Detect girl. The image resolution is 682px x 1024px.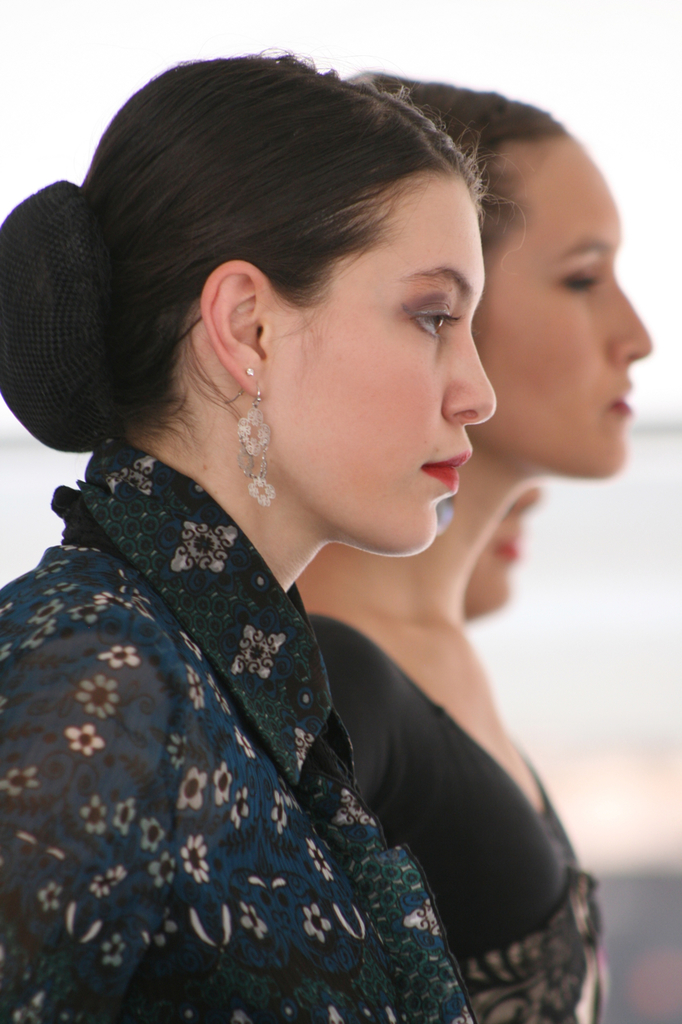
left=287, top=72, right=641, bottom=1023.
